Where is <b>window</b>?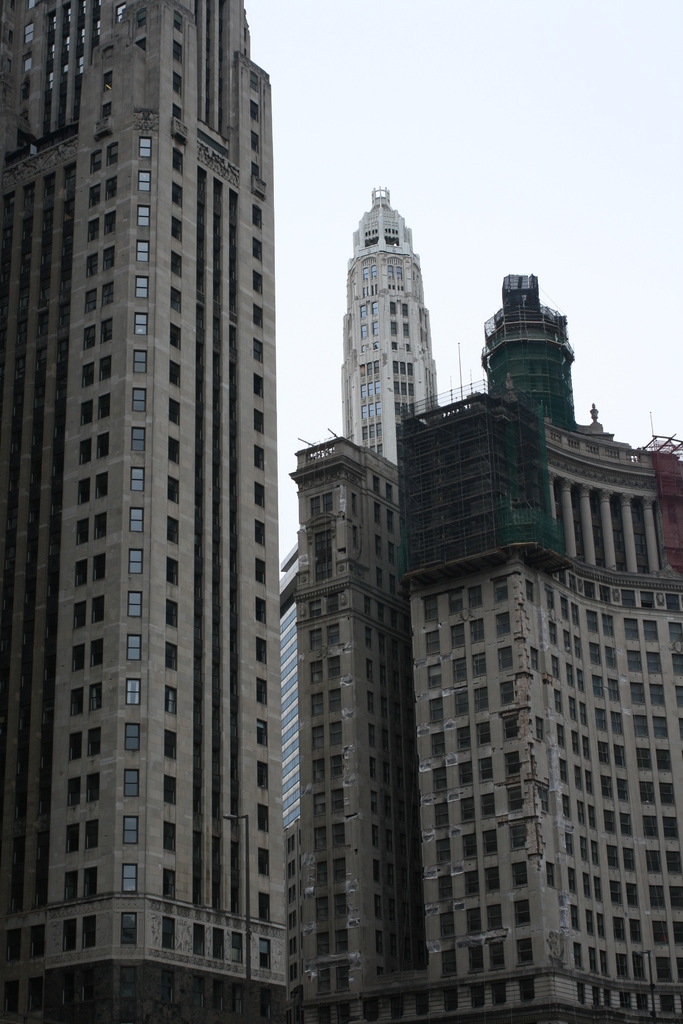
x1=571 y1=574 x2=578 y2=591.
